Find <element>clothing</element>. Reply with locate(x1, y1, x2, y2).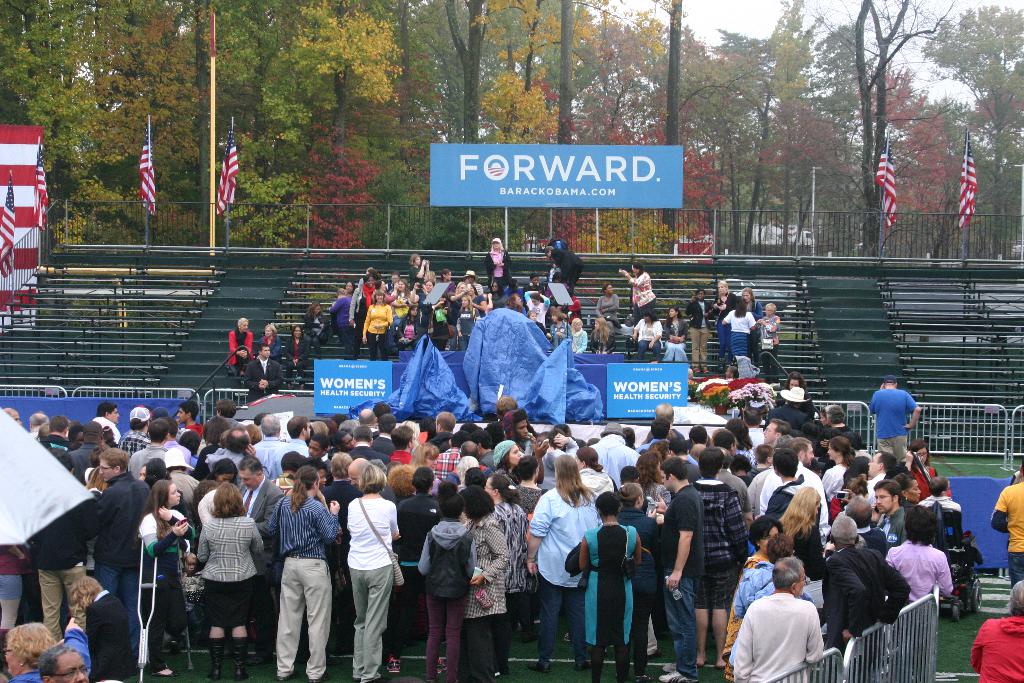
locate(742, 587, 843, 673).
